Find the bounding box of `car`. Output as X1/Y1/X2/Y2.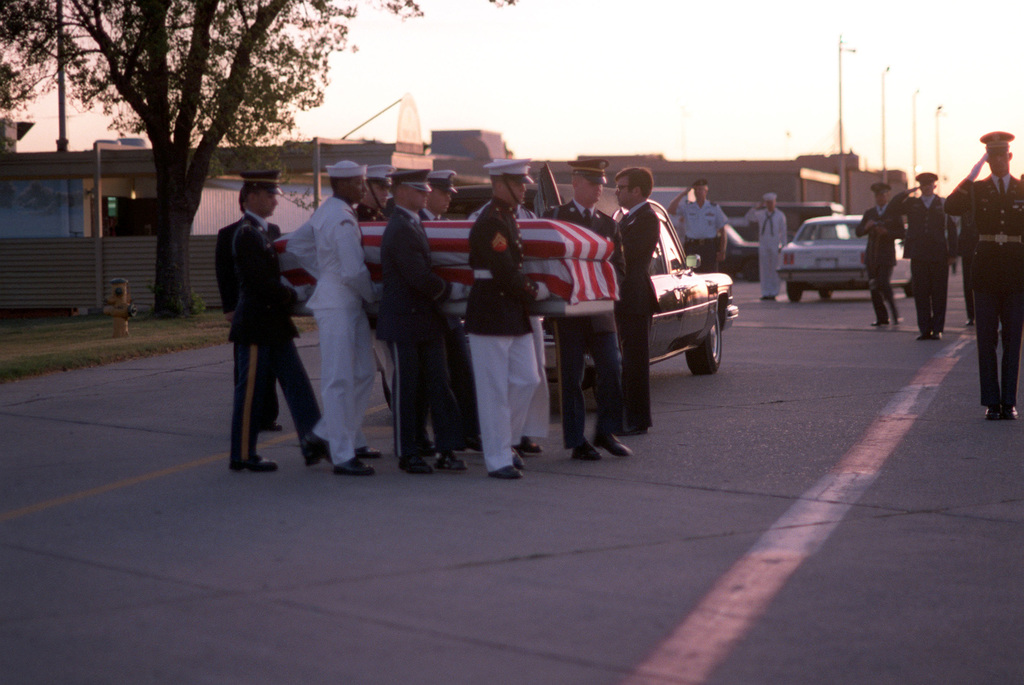
378/197/727/373.
